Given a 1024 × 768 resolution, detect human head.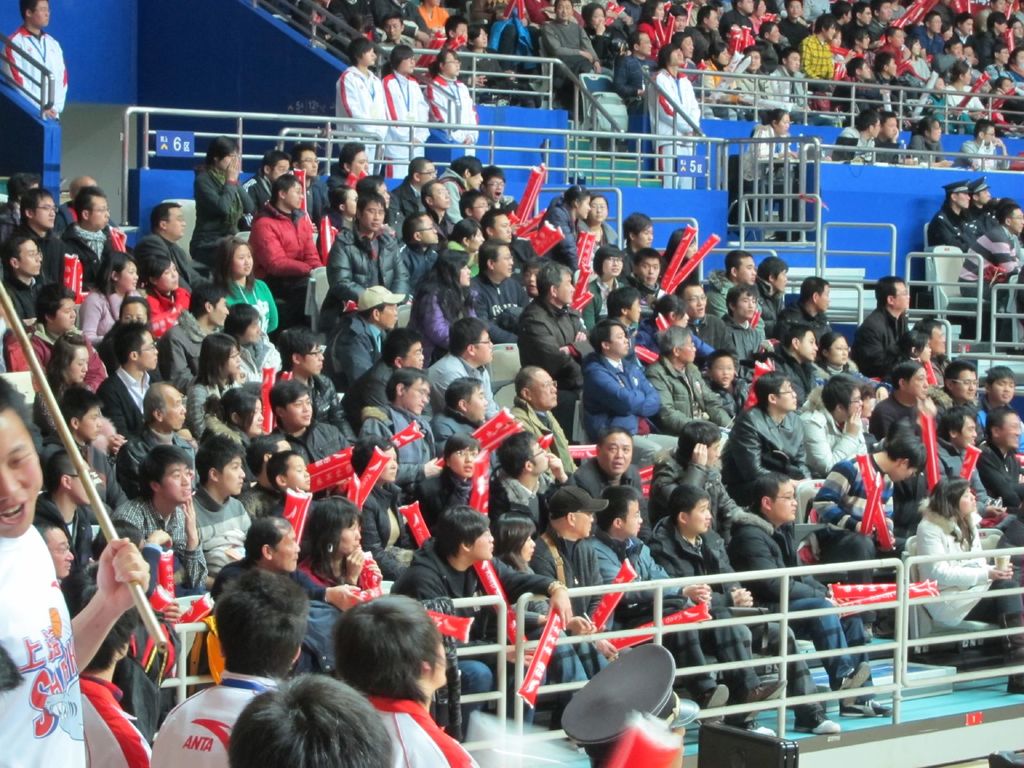
bbox=(196, 435, 244, 497).
